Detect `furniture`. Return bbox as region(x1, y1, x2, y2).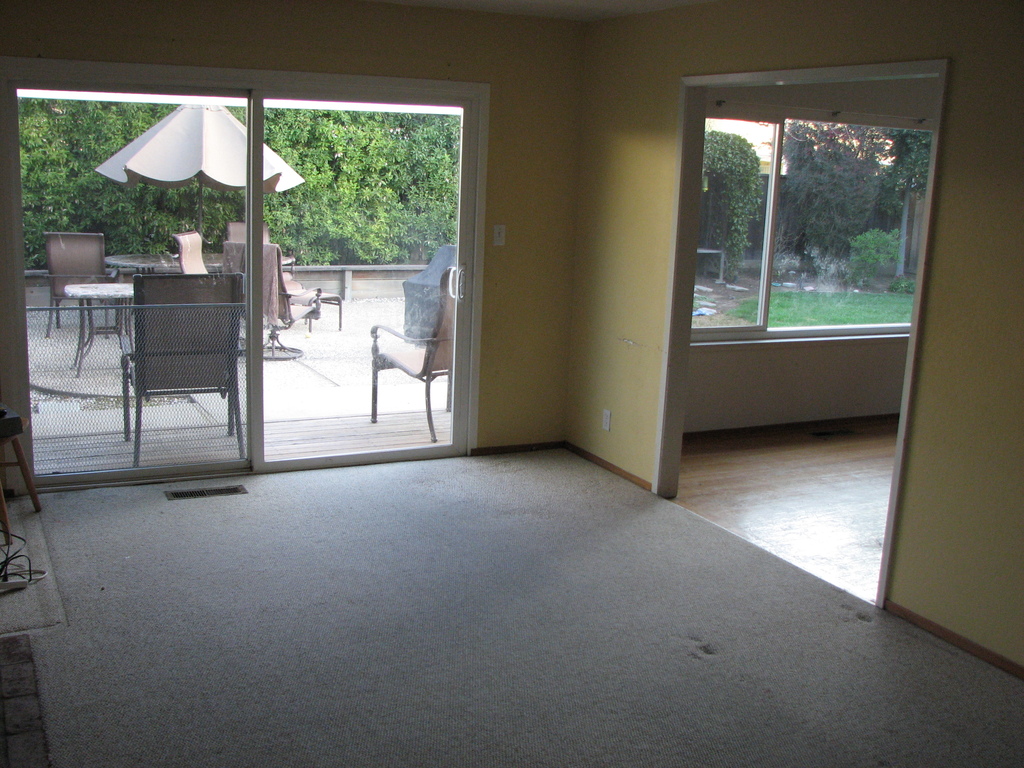
region(369, 266, 453, 442).
